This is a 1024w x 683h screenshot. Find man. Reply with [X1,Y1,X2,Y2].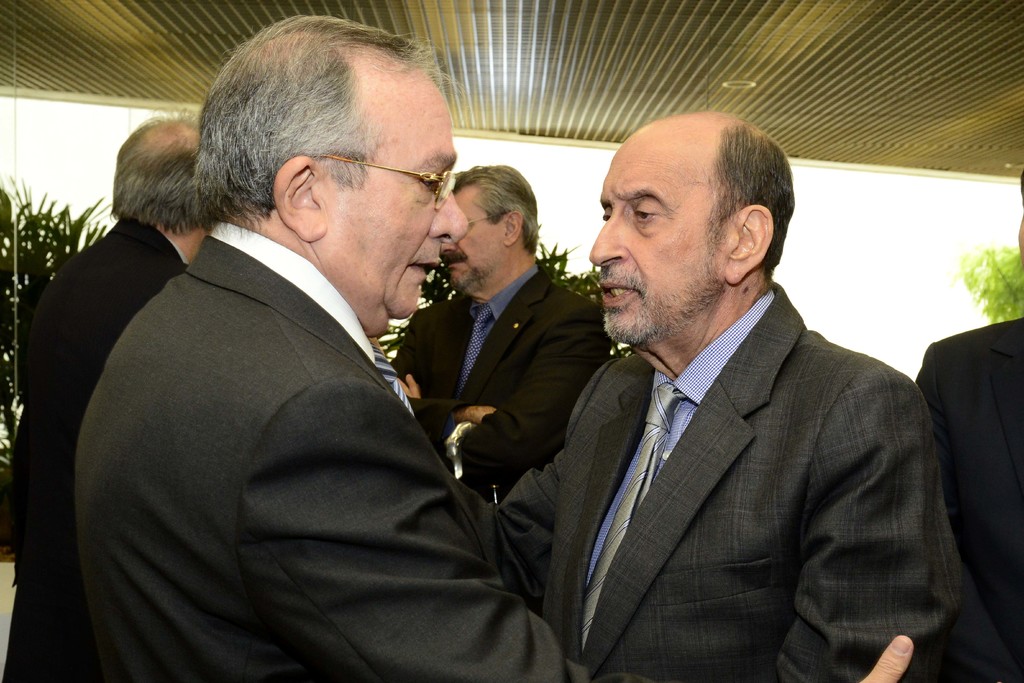
[1,117,216,682].
